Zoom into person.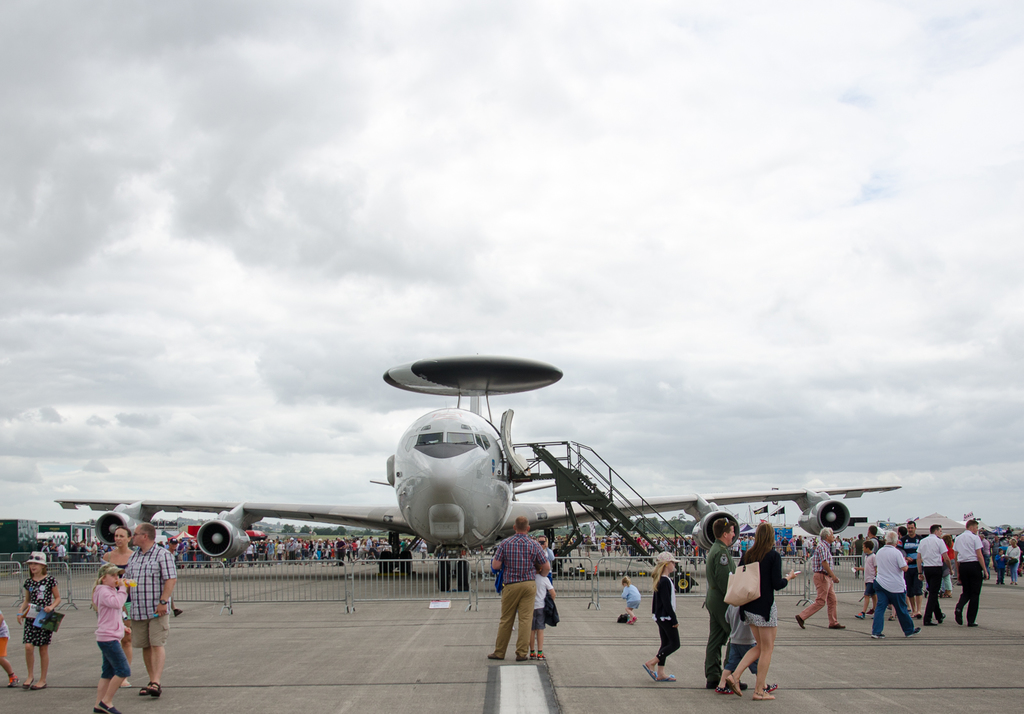
Zoom target: detection(88, 565, 131, 713).
